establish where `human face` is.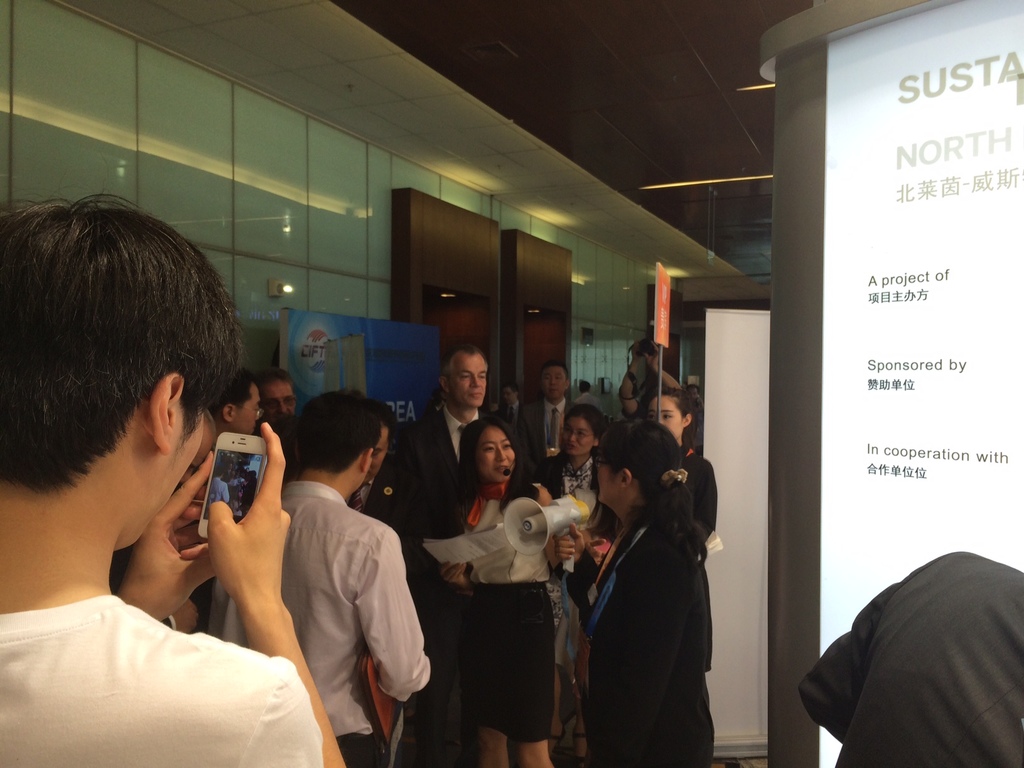
Established at (left=451, top=355, right=488, bottom=410).
